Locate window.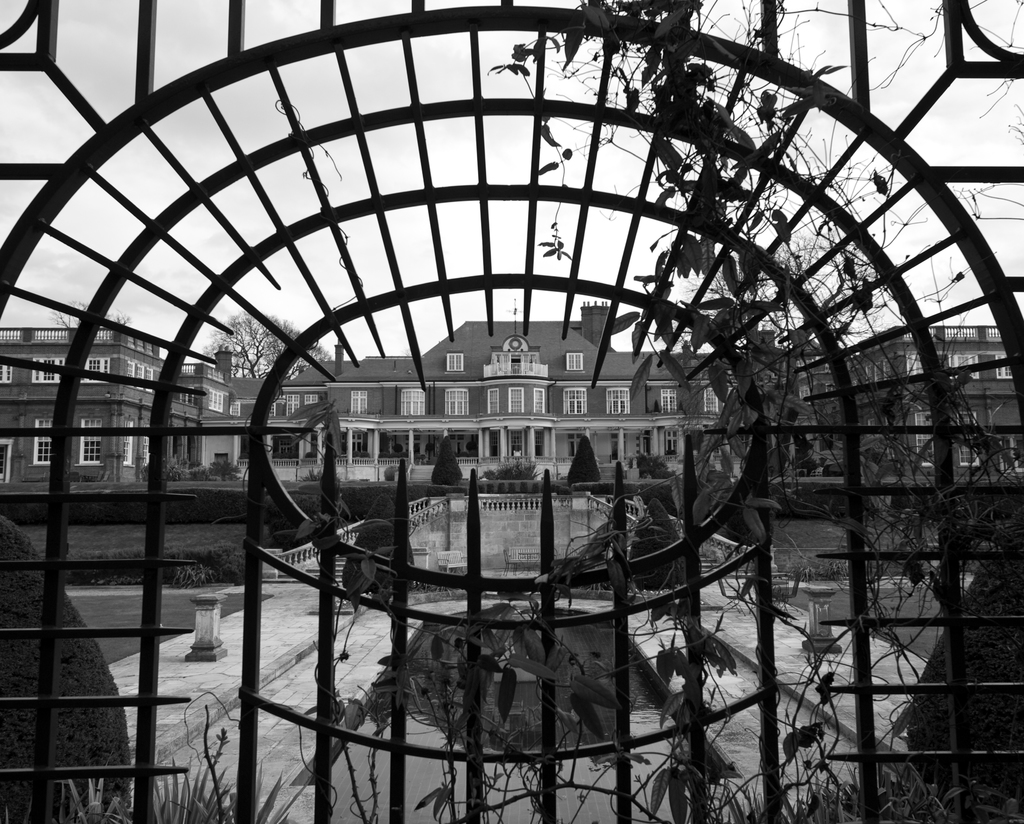
Bounding box: (left=30, top=417, right=54, bottom=465).
